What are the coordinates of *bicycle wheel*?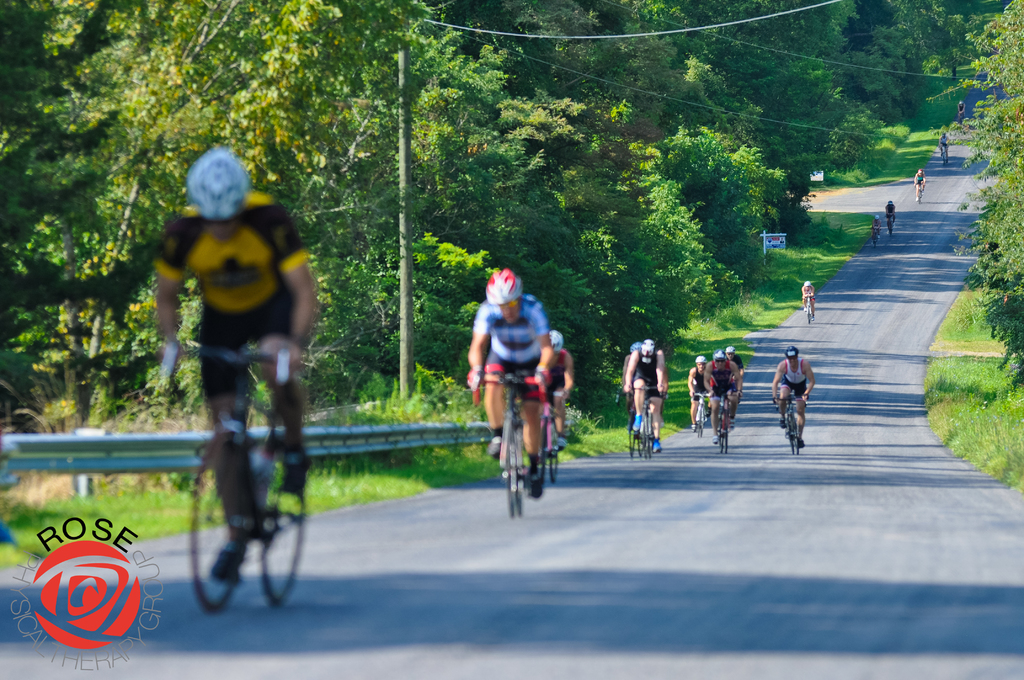
left=548, top=423, right=561, bottom=482.
